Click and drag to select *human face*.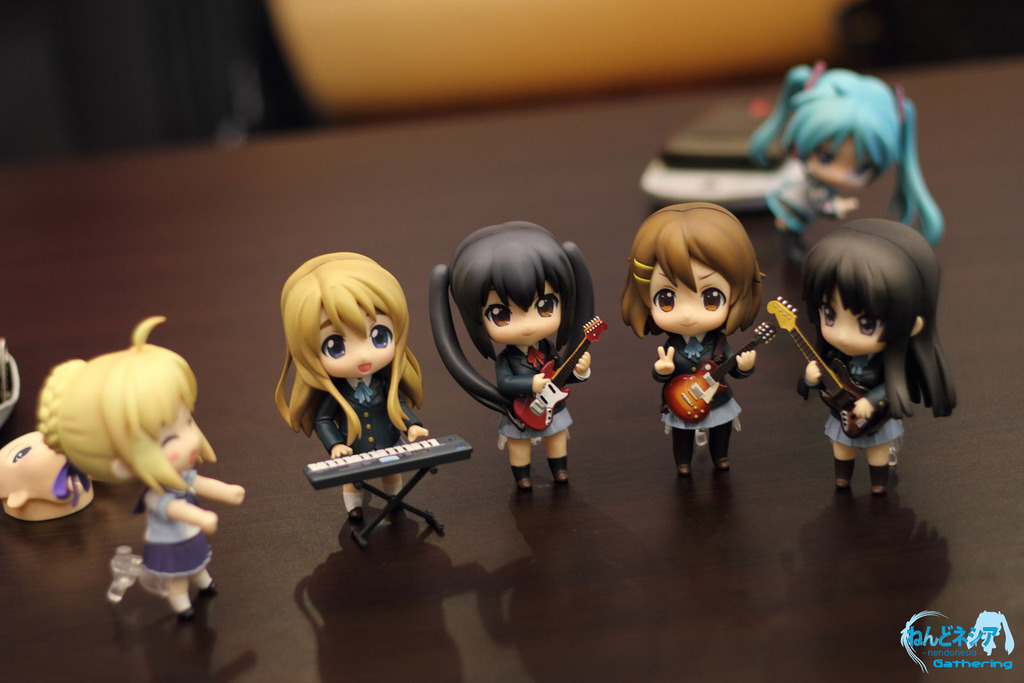
Selection: region(479, 283, 560, 347).
